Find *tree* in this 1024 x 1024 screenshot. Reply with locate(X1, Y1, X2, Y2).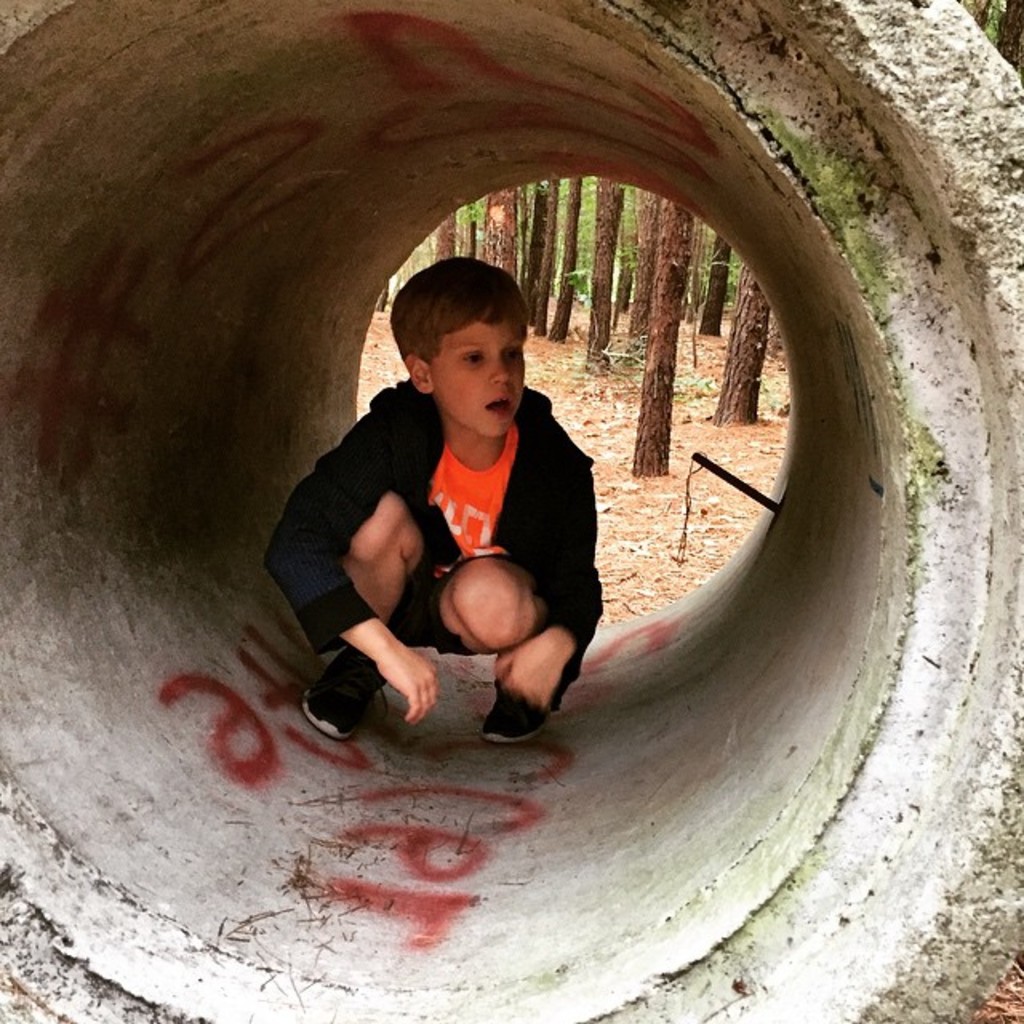
locate(365, 174, 787, 501).
